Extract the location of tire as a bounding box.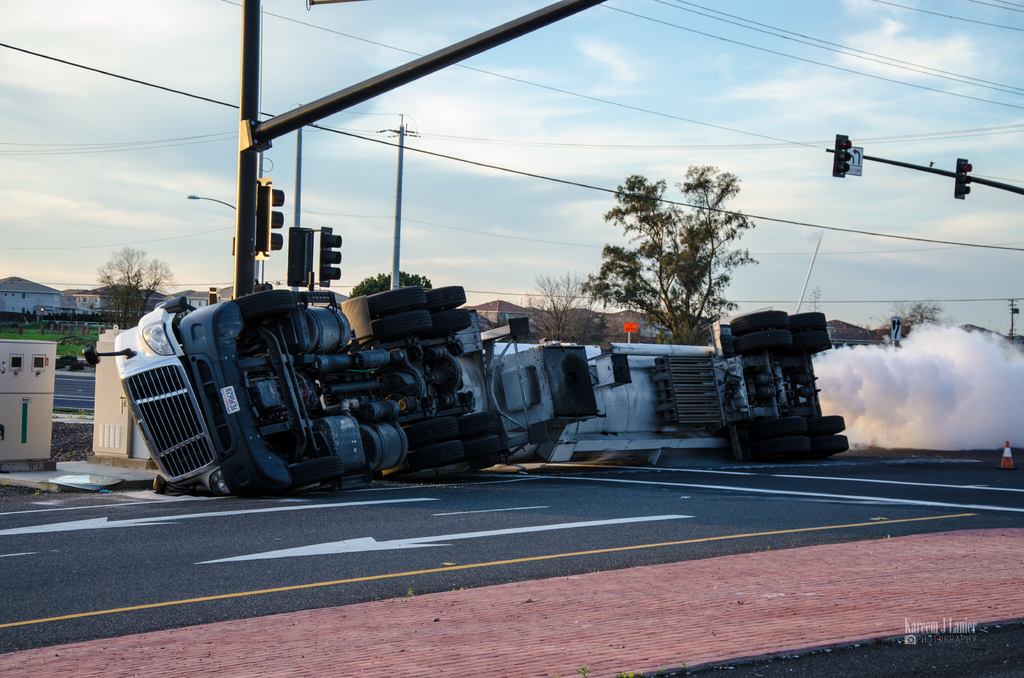
x1=794 y1=331 x2=833 y2=355.
